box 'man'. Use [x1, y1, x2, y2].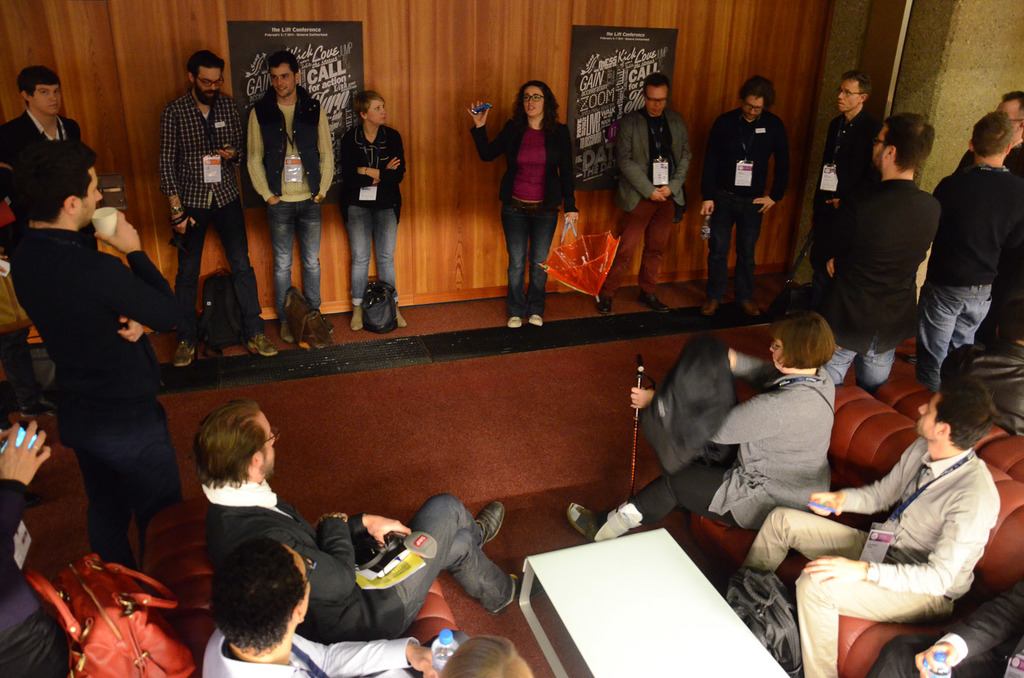
[604, 72, 696, 313].
